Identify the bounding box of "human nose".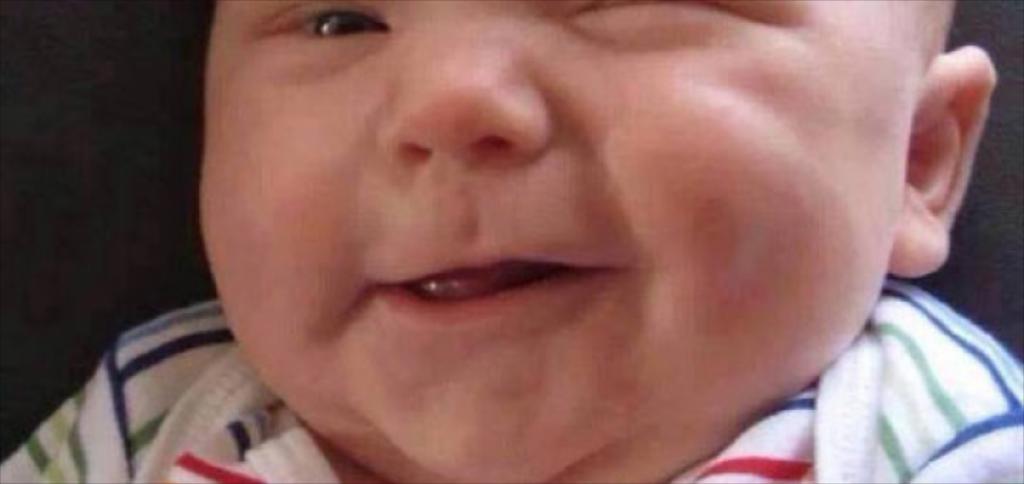
(left=375, top=0, right=549, bottom=152).
